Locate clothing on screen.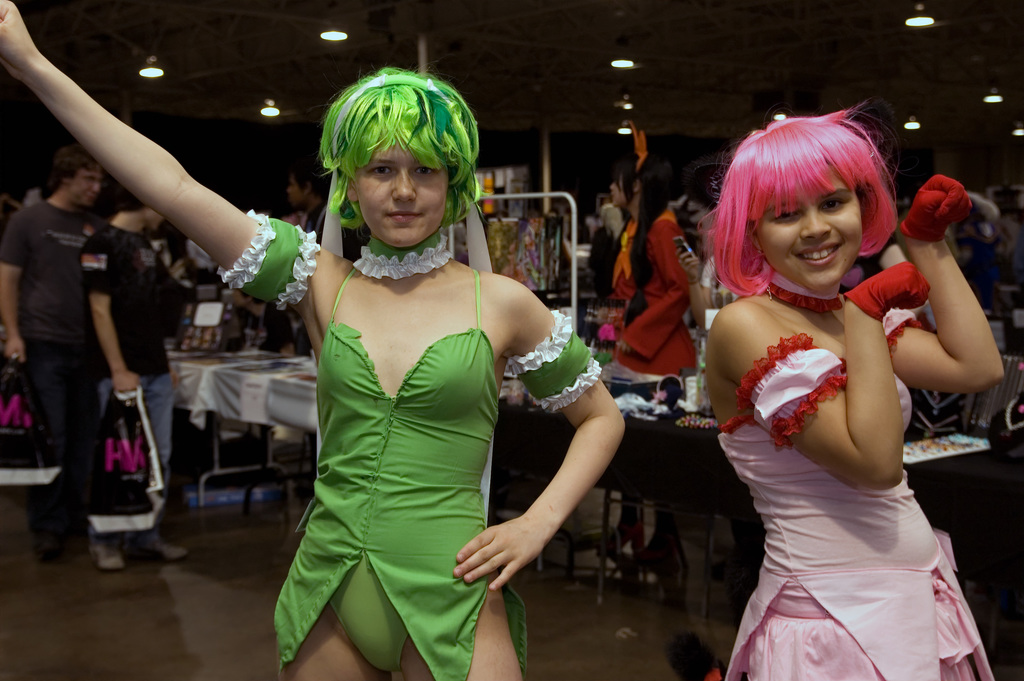
On screen at detection(73, 222, 174, 535).
